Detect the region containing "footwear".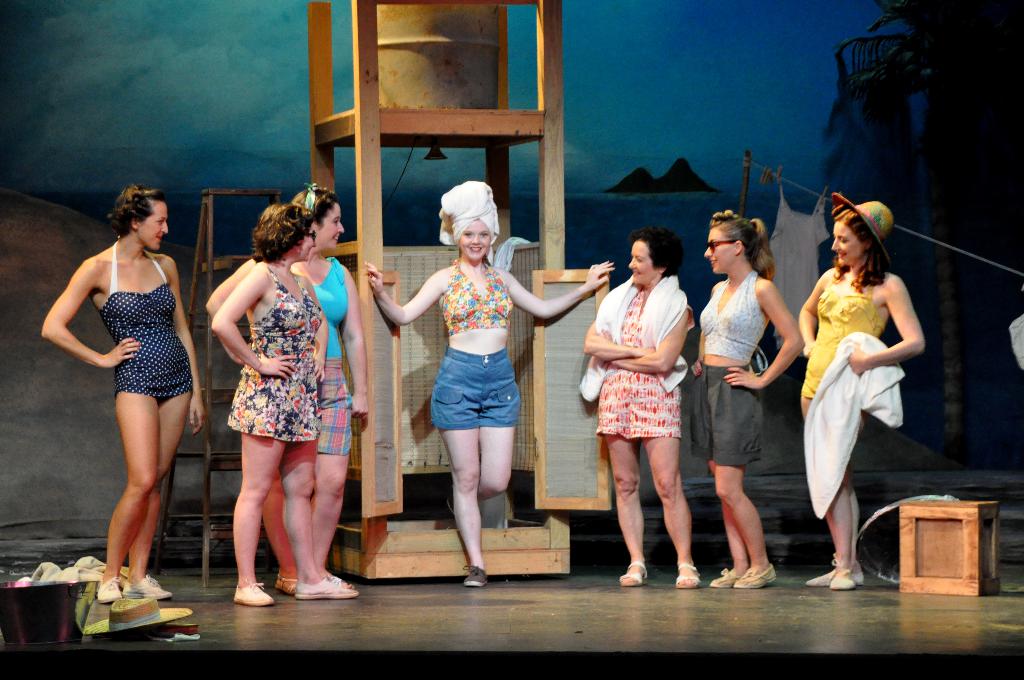
(left=830, top=560, right=854, bottom=589).
